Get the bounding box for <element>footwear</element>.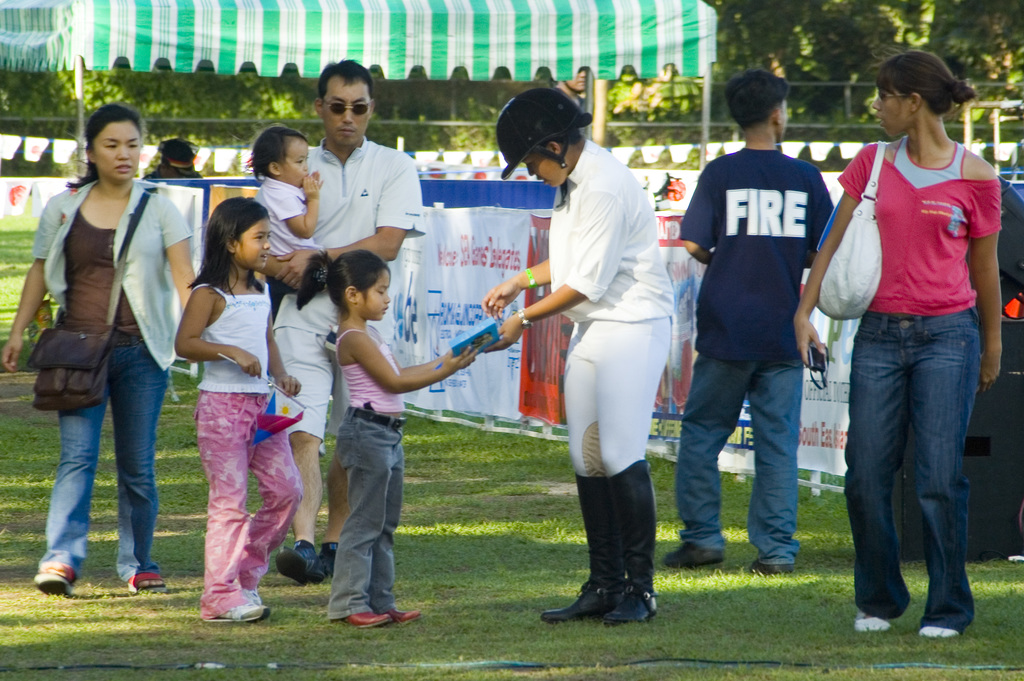
x1=127, y1=575, x2=164, y2=595.
